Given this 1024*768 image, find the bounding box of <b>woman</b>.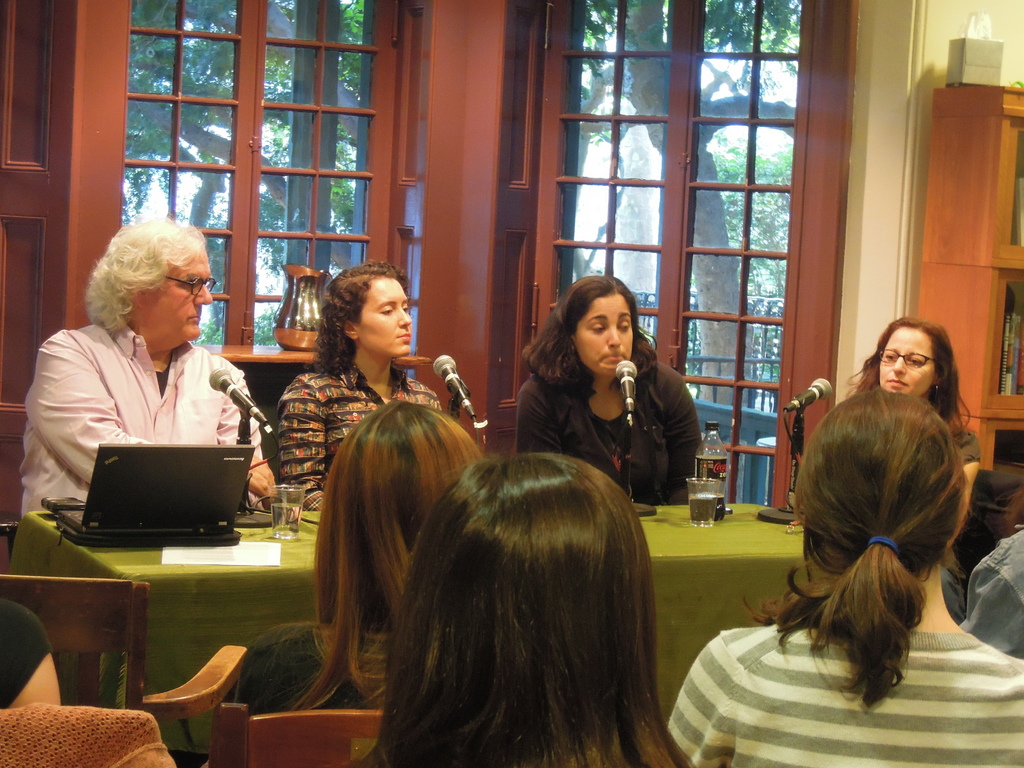
(234, 398, 485, 717).
